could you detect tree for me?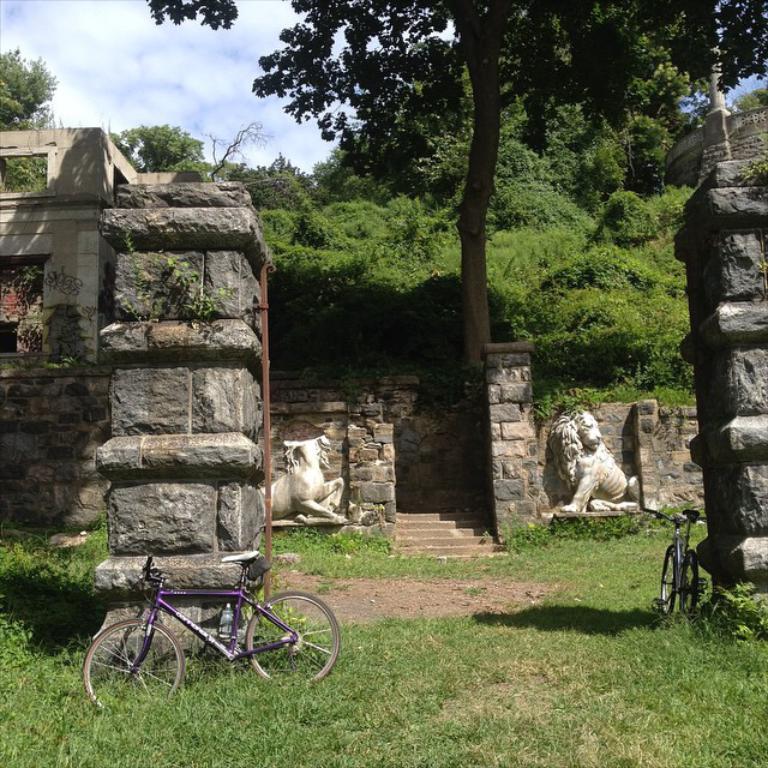
Detection result: left=94, top=120, right=199, bottom=172.
